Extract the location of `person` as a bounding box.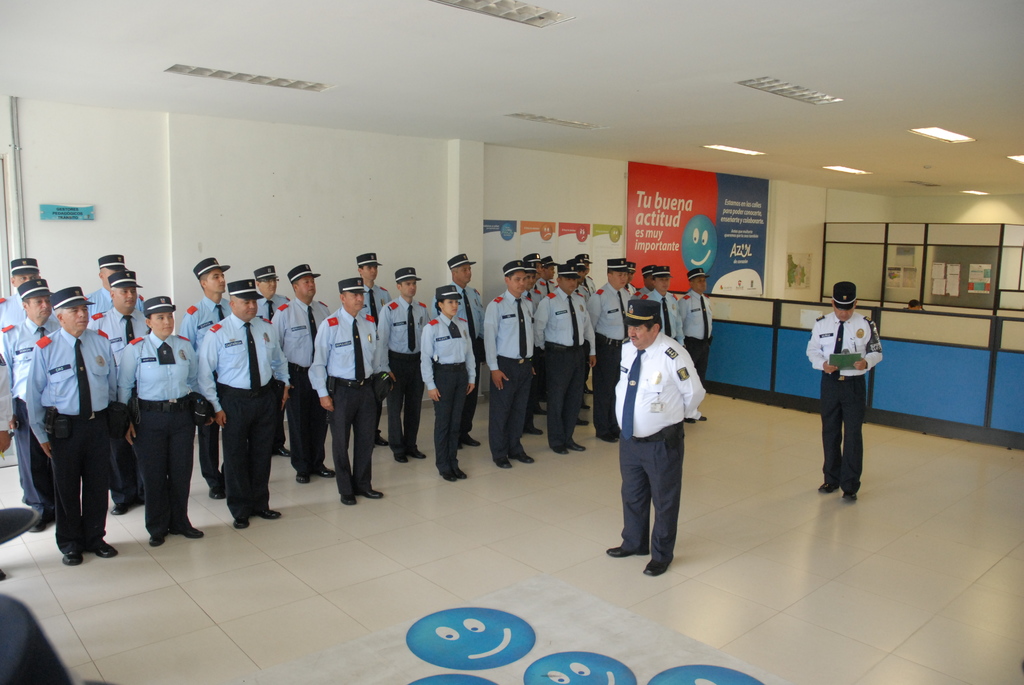
locate(644, 263, 688, 350).
